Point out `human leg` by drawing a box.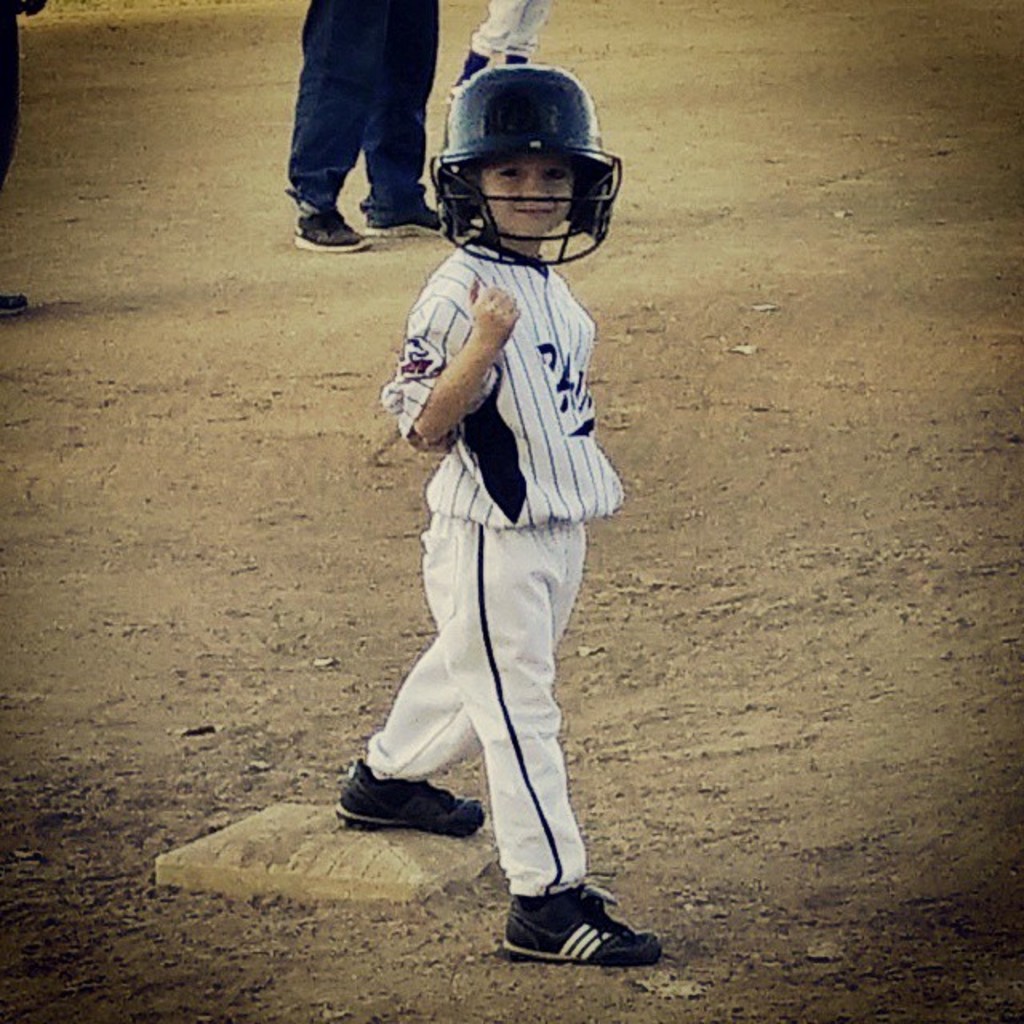
<box>298,6,398,250</box>.
